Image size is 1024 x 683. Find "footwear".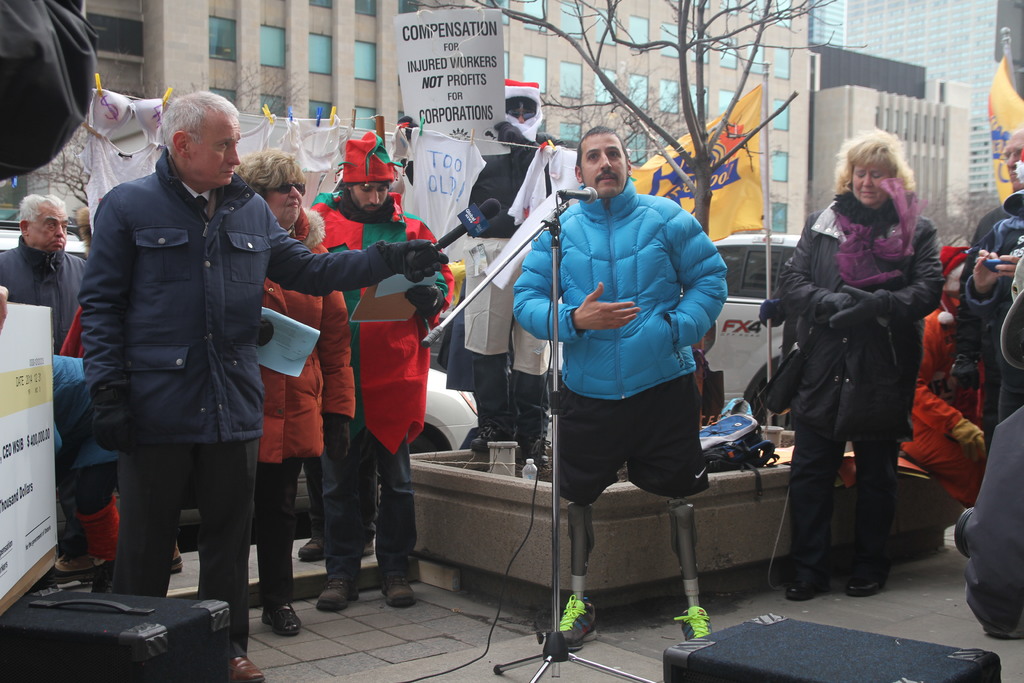
{"left": 675, "top": 604, "right": 716, "bottom": 642}.
